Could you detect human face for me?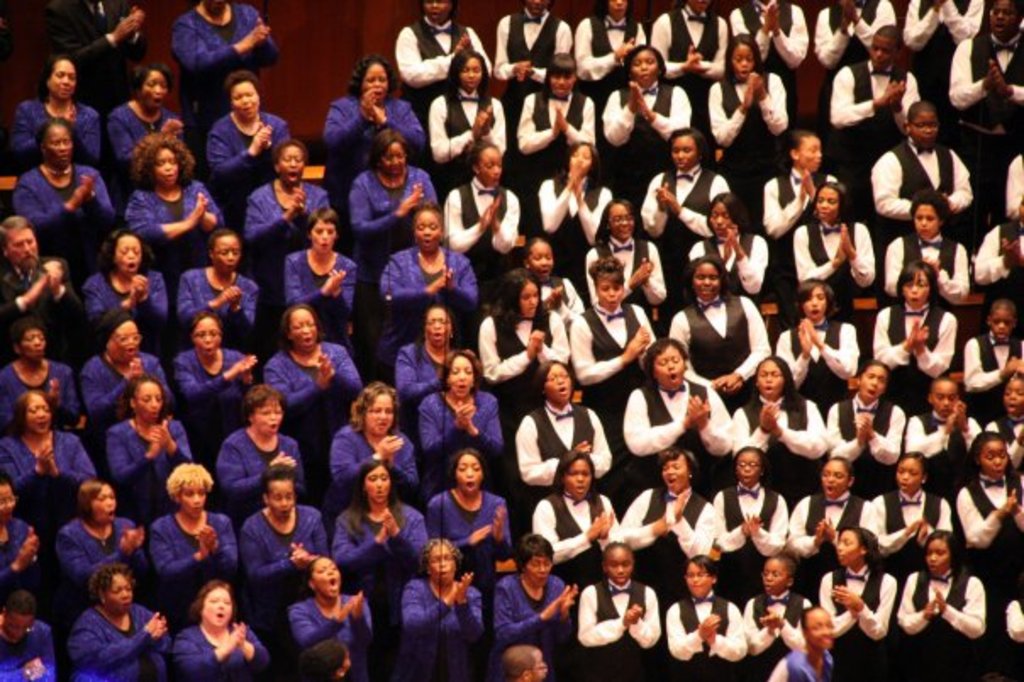
Detection result: <region>565, 136, 597, 180</region>.
